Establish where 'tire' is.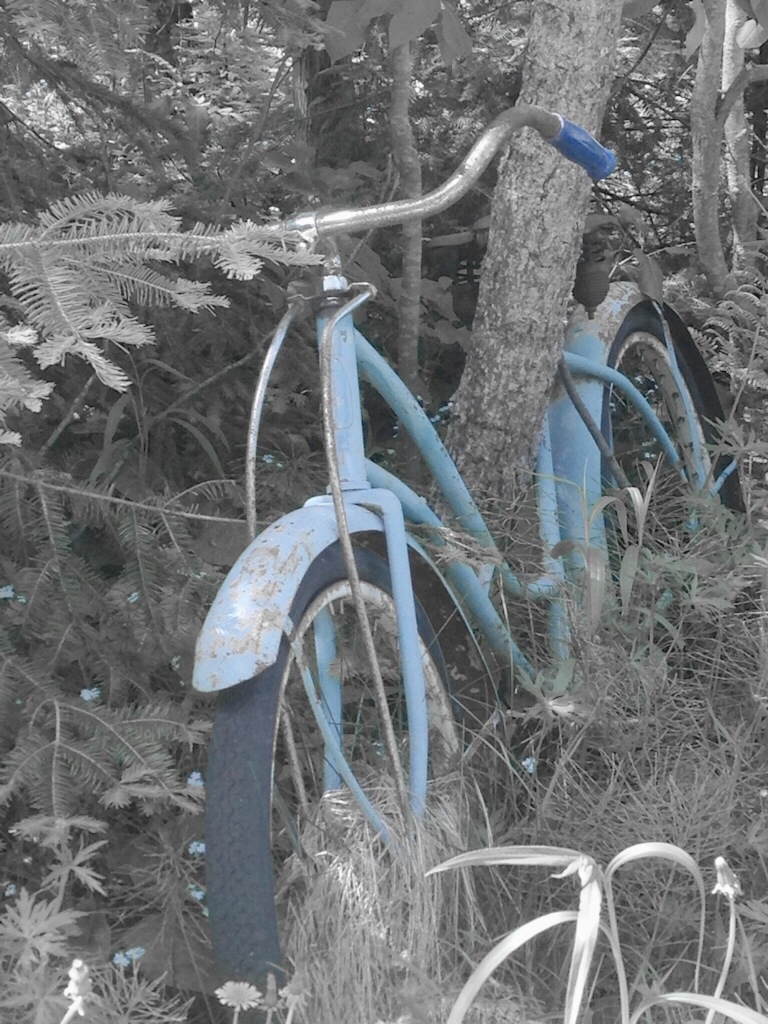
Established at left=603, top=307, right=745, bottom=610.
